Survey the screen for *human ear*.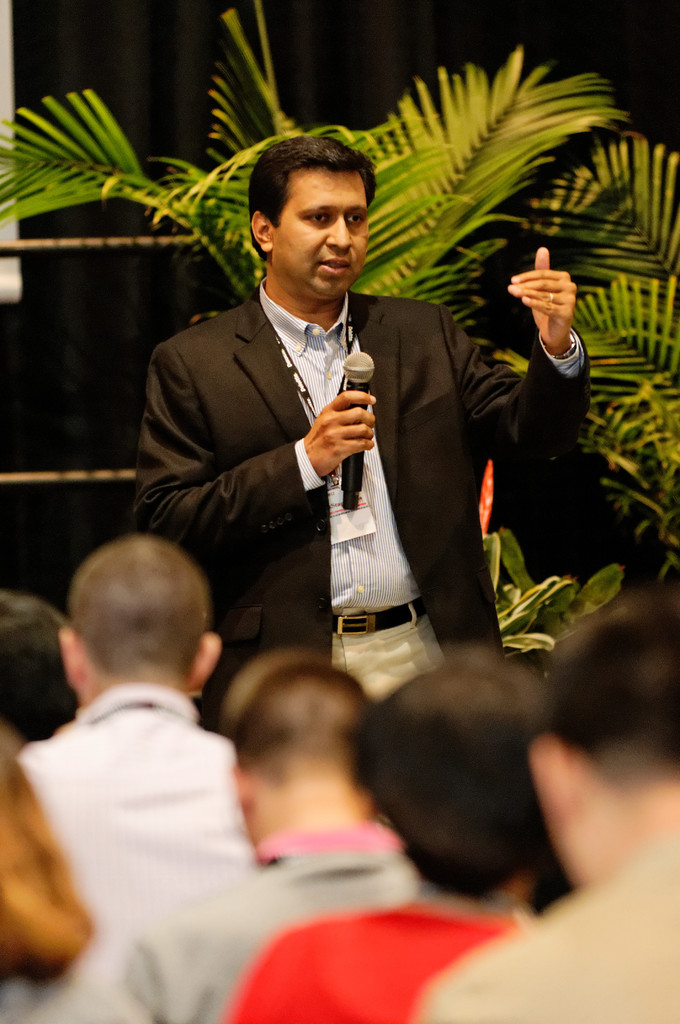
Survey found: bbox=[229, 760, 252, 807].
